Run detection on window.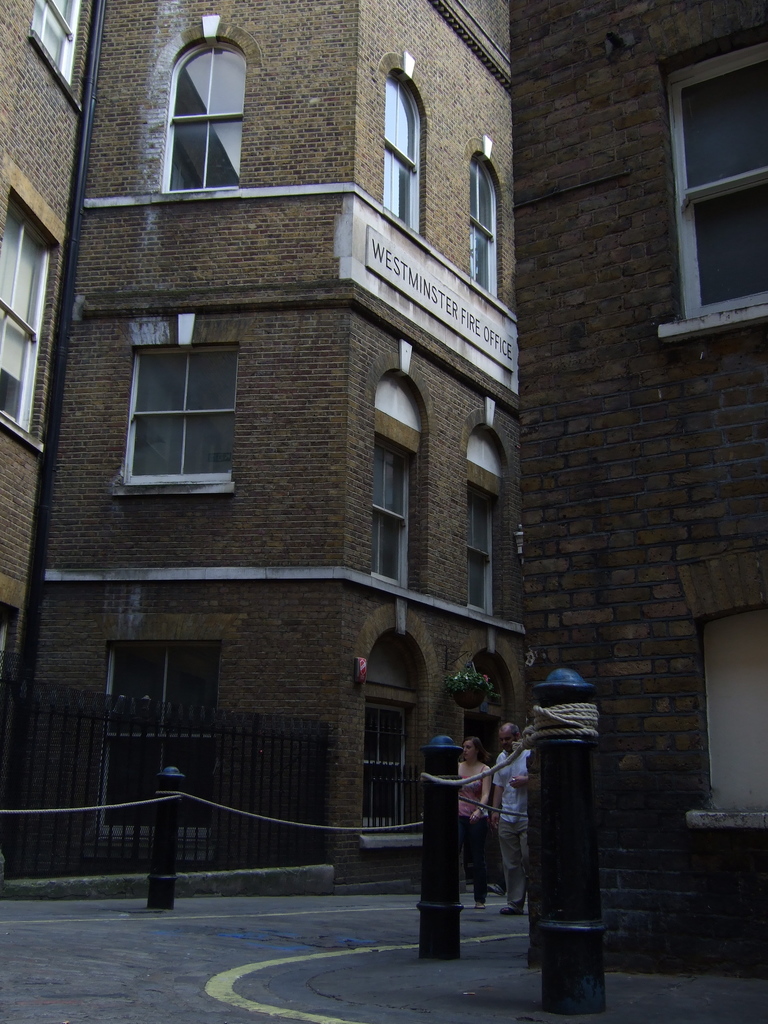
Result: 369, 708, 404, 820.
